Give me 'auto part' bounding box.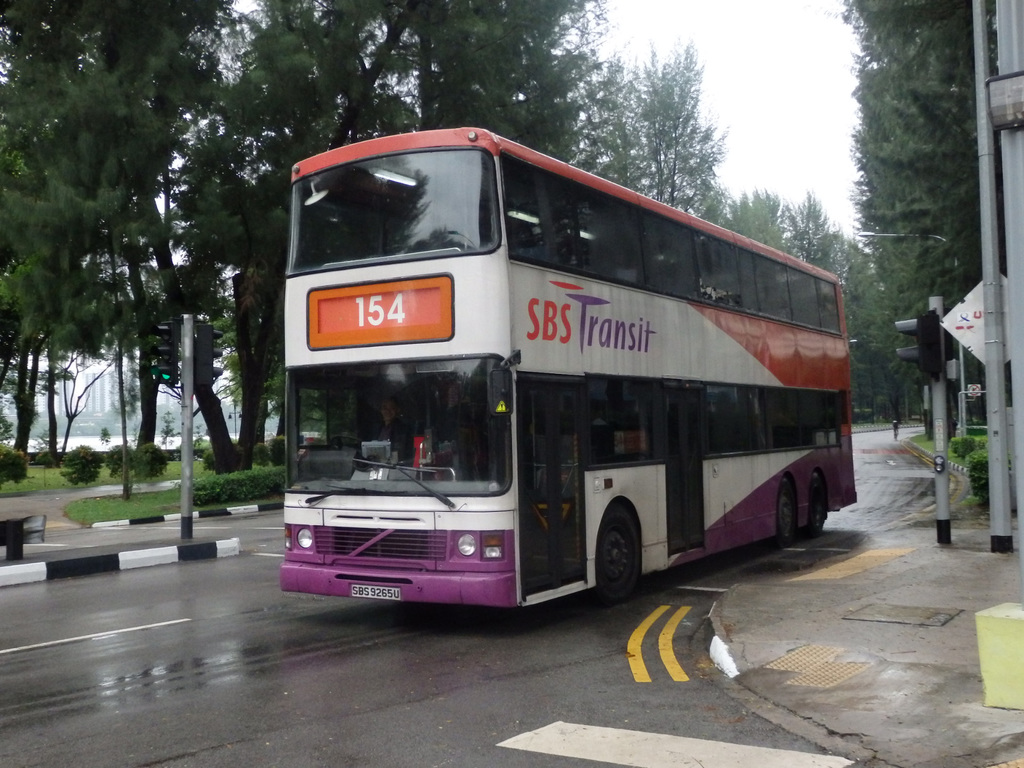
[455,532,475,555].
